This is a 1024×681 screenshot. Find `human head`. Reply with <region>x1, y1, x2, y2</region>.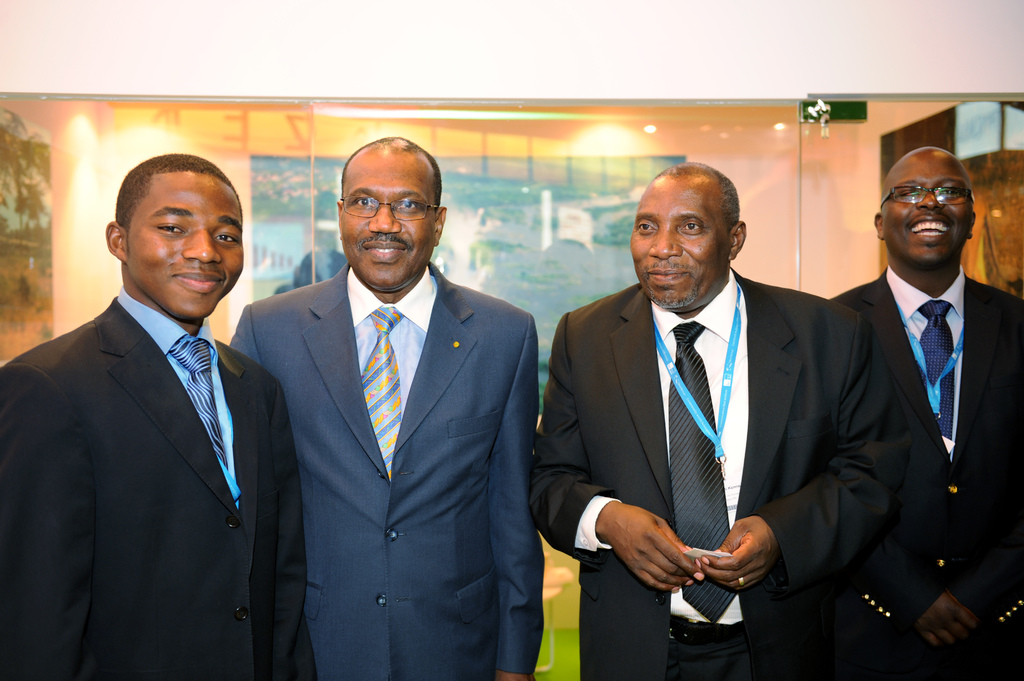
<region>871, 146, 975, 273</region>.
